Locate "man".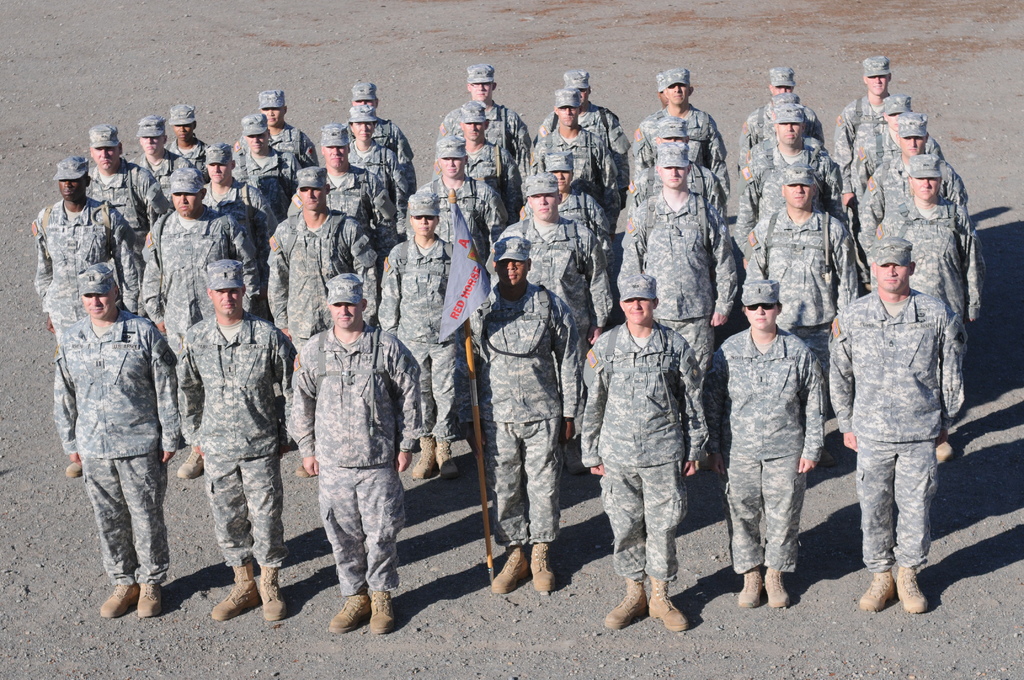
Bounding box: pyautogui.locateOnScreen(237, 89, 318, 172).
